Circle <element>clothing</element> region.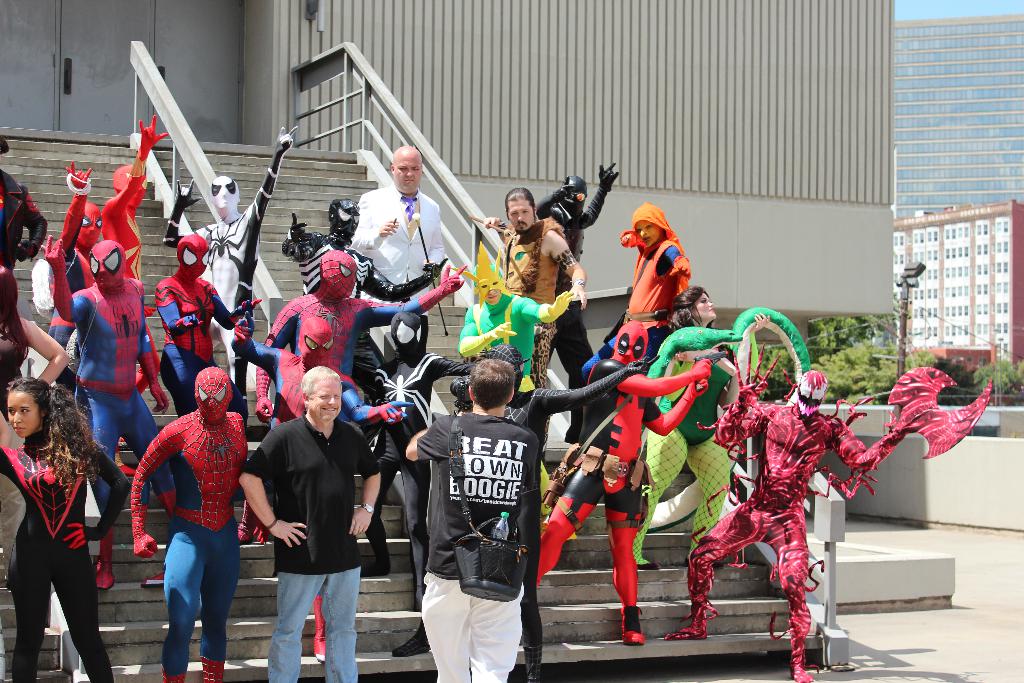
Region: 415/408/548/682.
